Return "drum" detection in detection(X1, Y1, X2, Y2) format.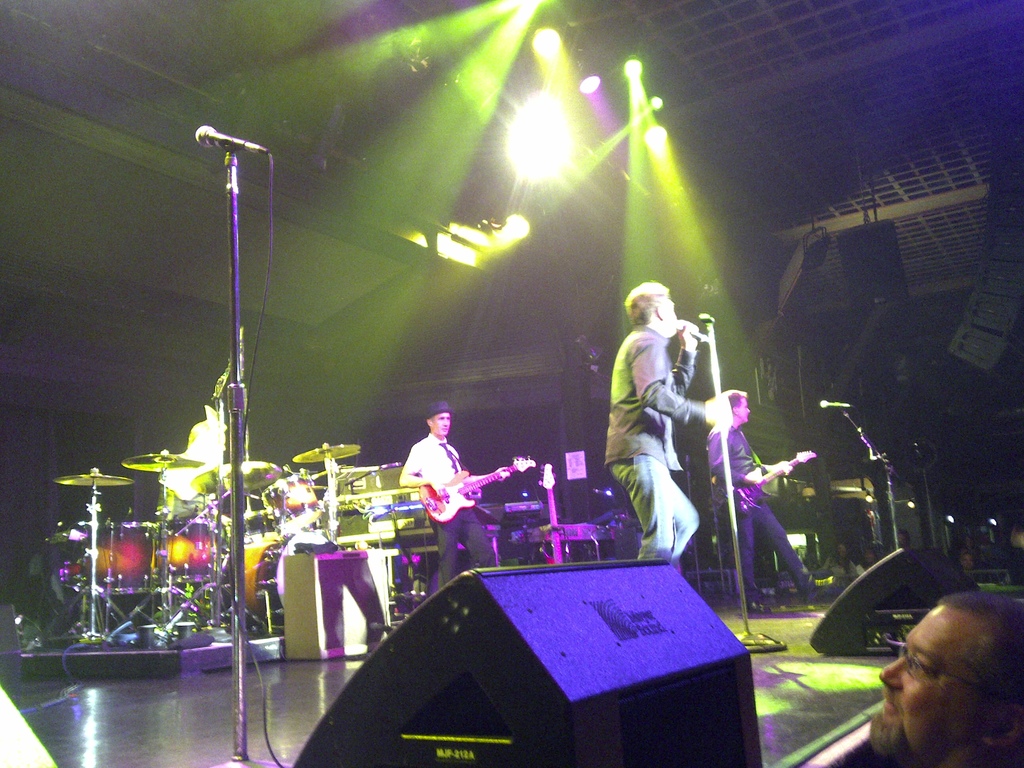
detection(65, 520, 166, 598).
